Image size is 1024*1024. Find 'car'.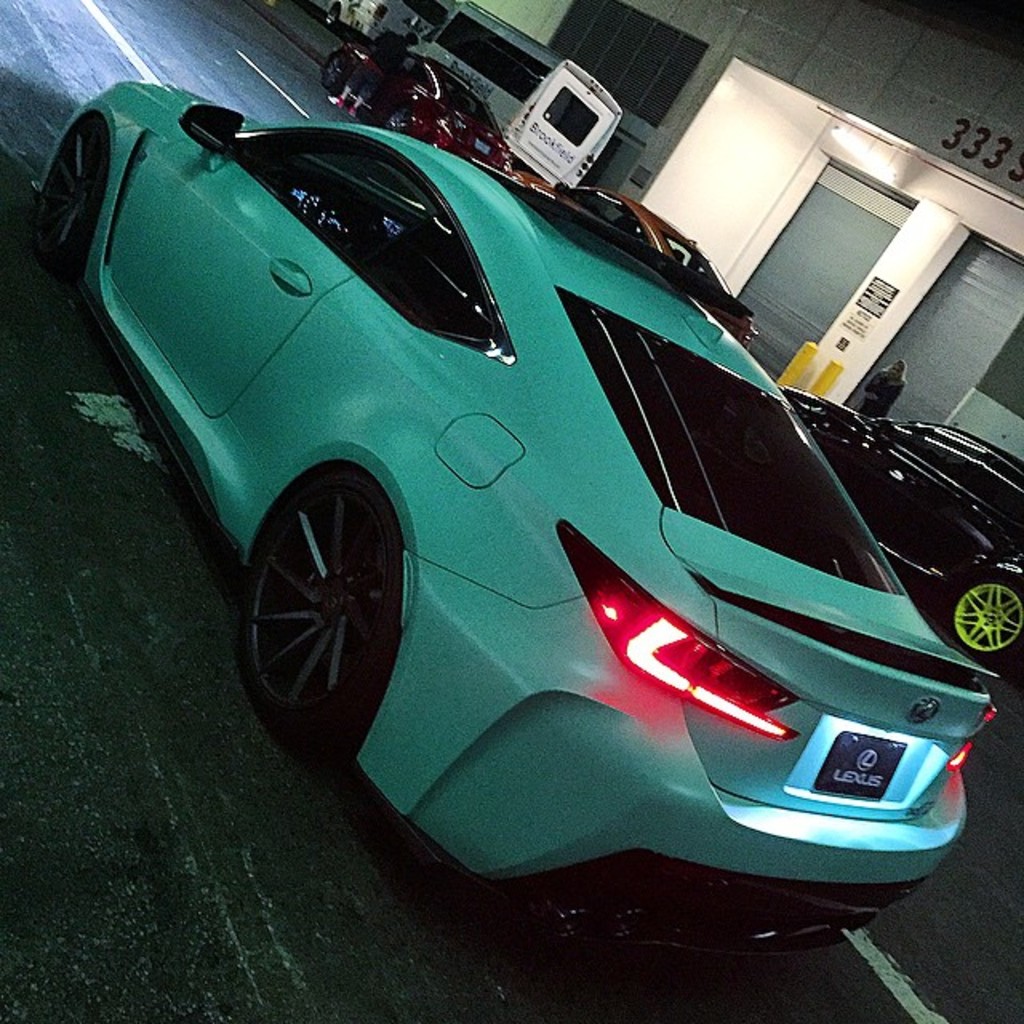
[x1=48, y1=58, x2=974, y2=872].
